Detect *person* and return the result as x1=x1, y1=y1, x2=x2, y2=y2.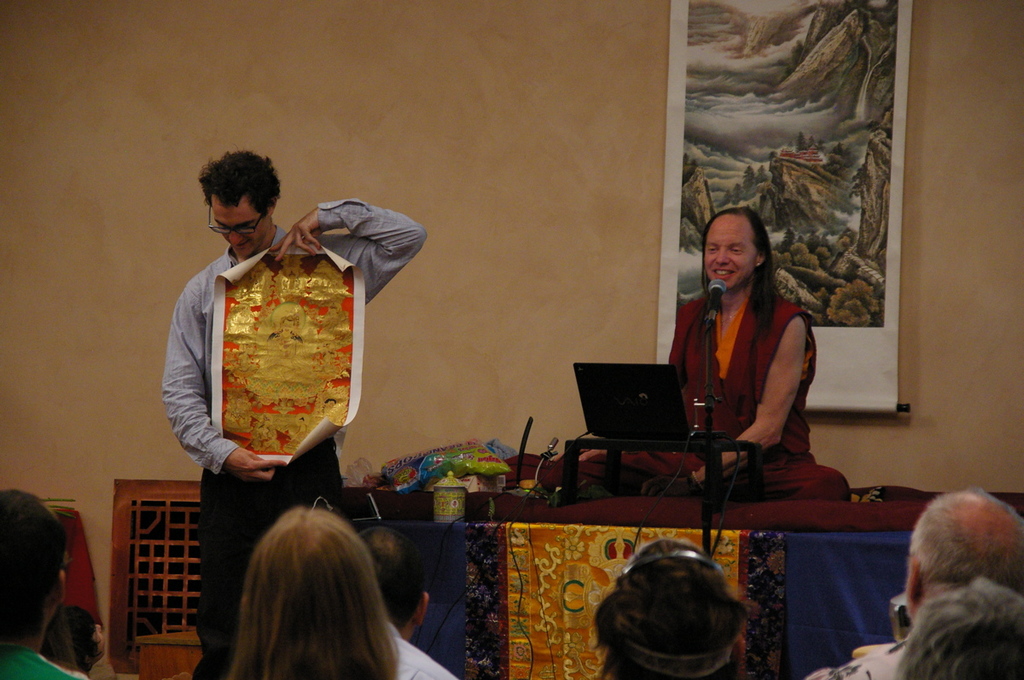
x1=39, y1=603, x2=108, y2=677.
